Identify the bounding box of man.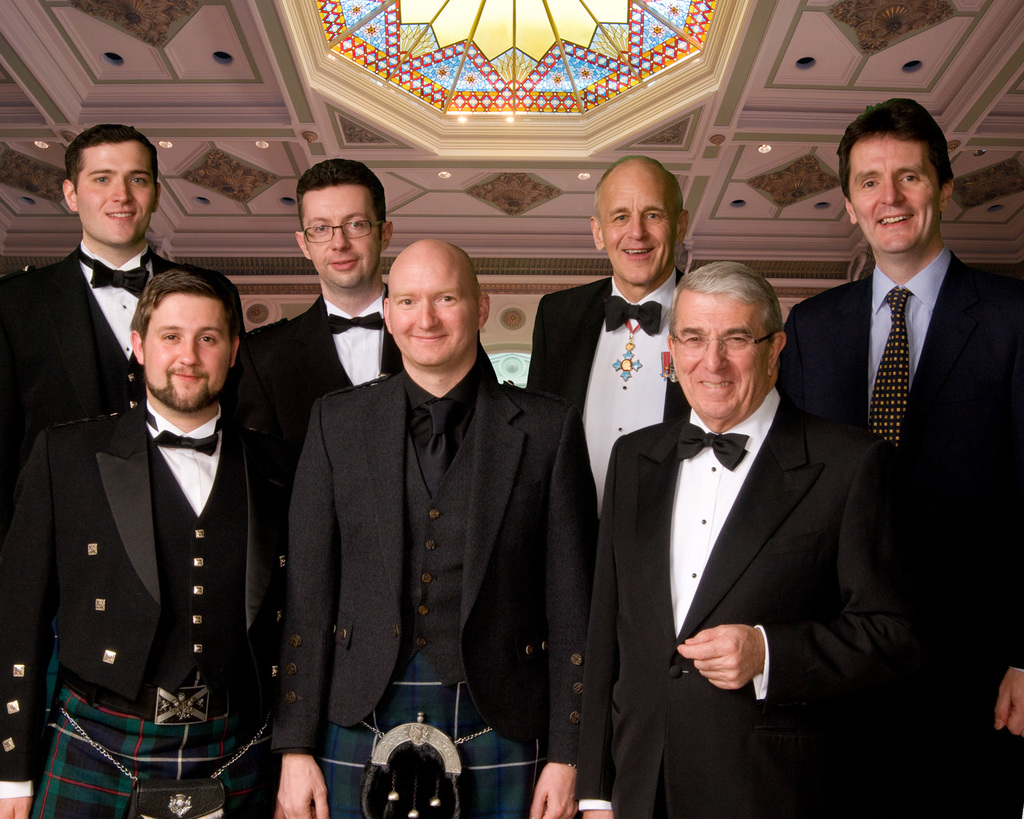
[left=242, top=159, right=402, bottom=461].
